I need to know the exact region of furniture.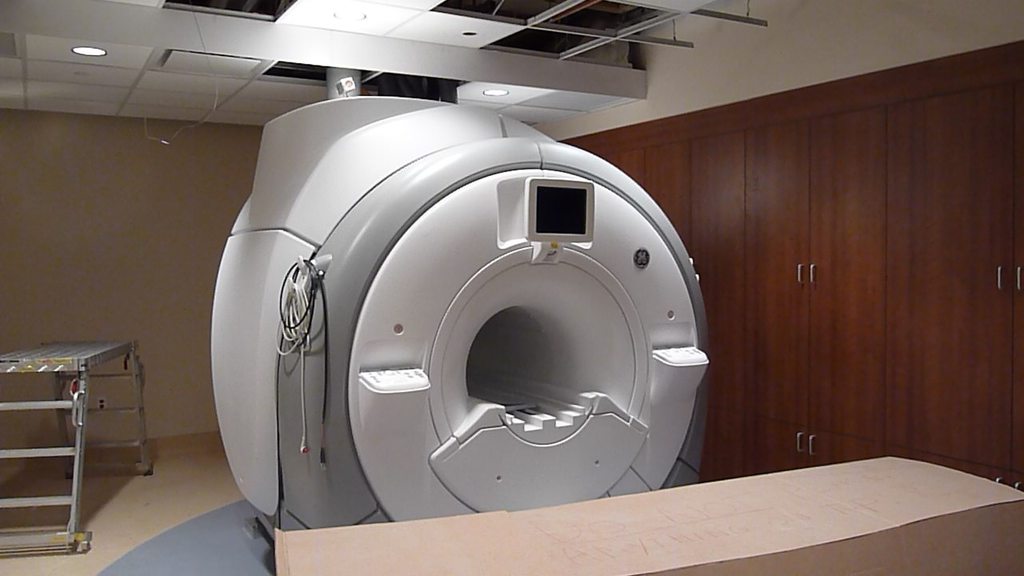
Region: <box>0,342,154,552</box>.
